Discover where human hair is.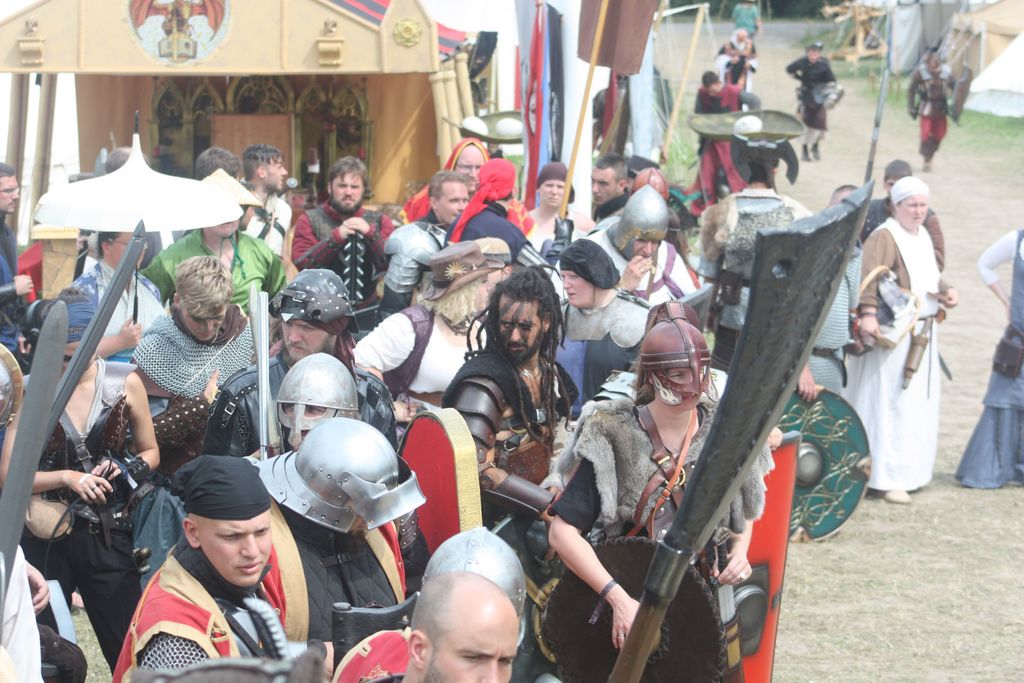
Discovered at <box>419,276,477,327</box>.
